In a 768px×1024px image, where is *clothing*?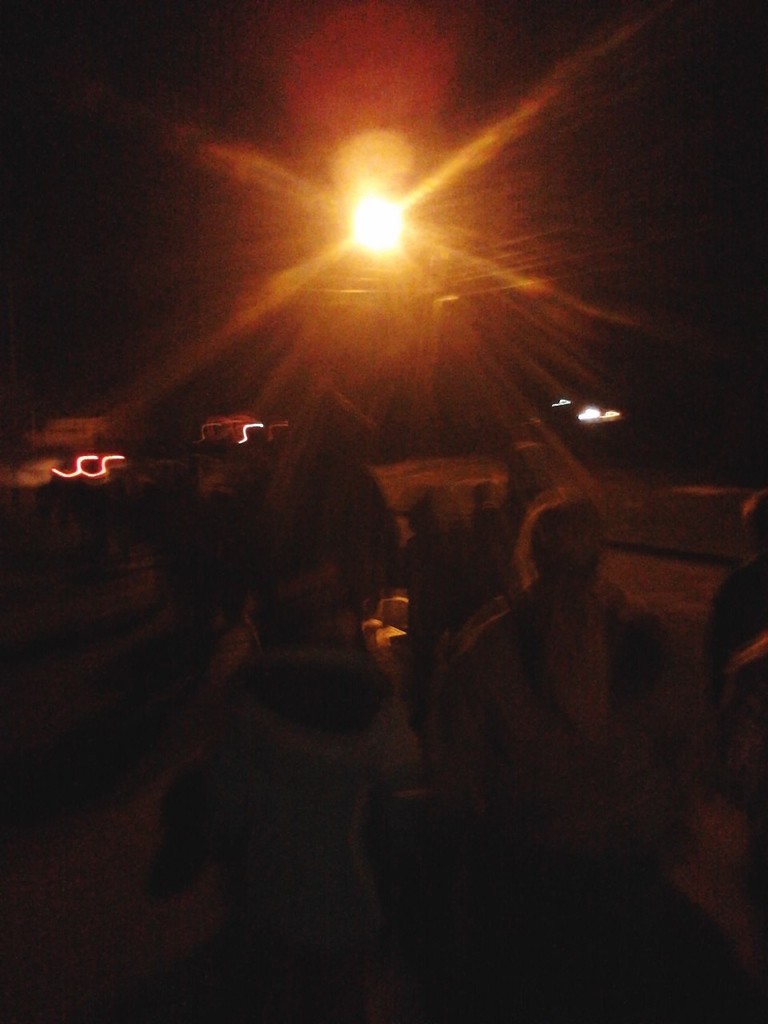
Rect(448, 578, 649, 814).
